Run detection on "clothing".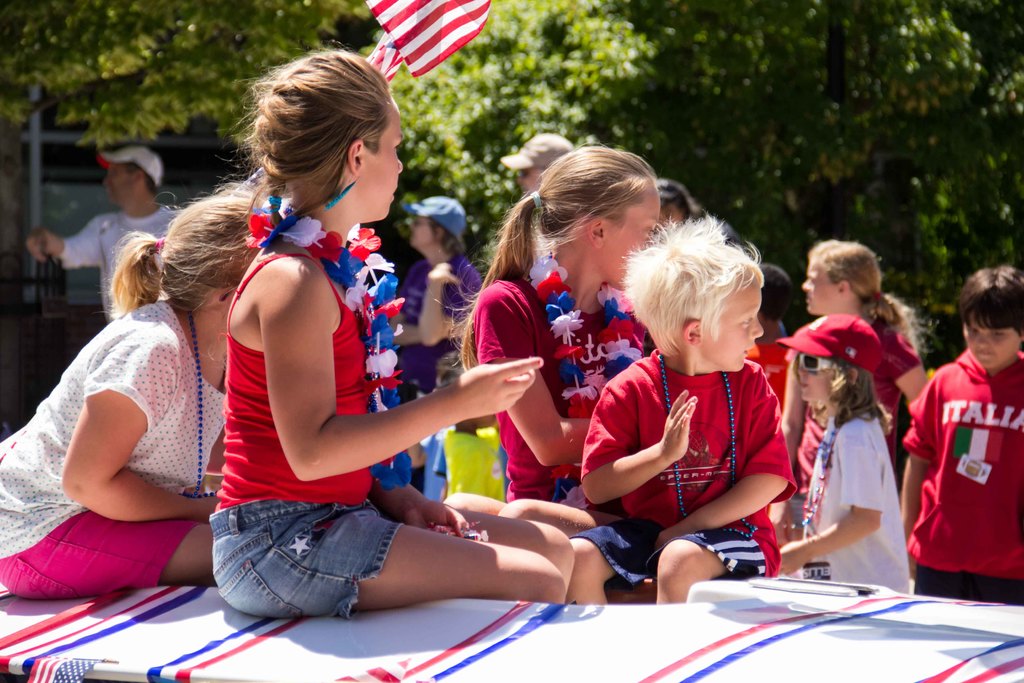
Result: pyautogui.locateOnScreen(914, 328, 1012, 595).
